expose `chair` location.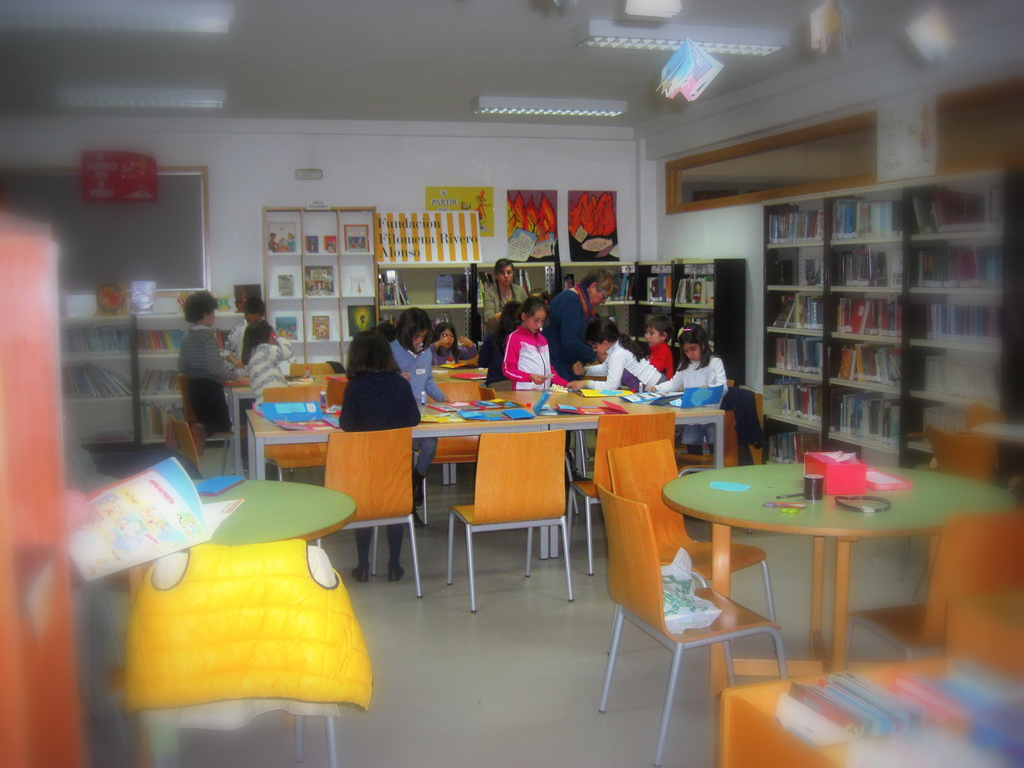
Exposed at 570:410:675:579.
